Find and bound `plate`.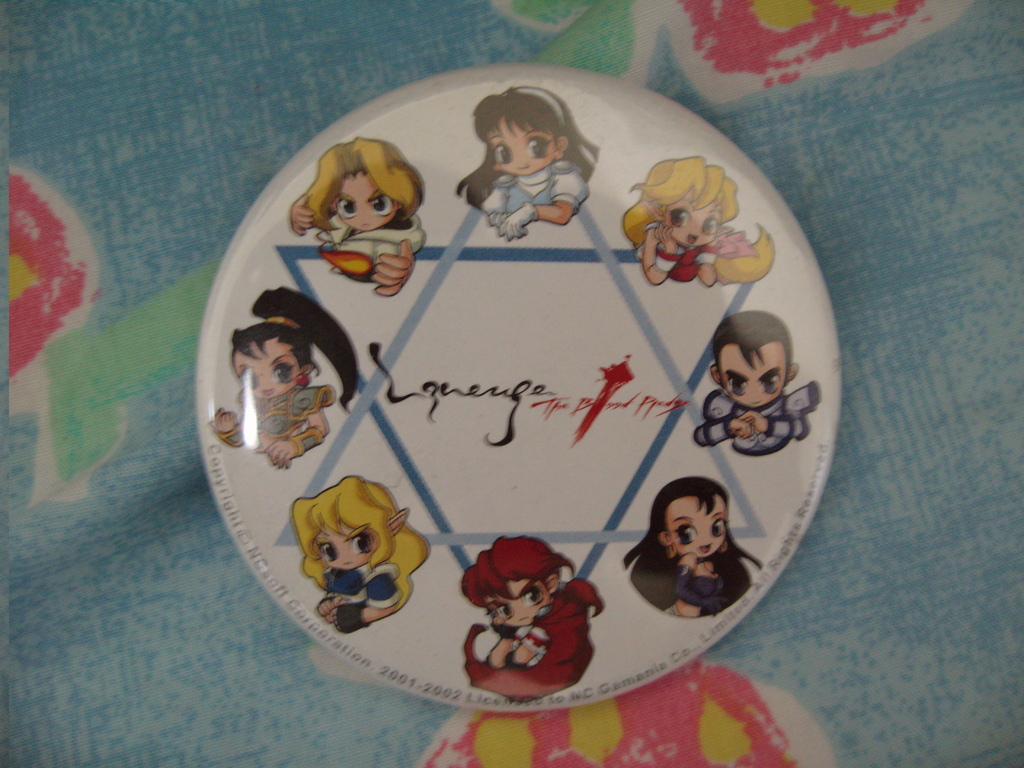
Bound: <box>151,3,881,732</box>.
